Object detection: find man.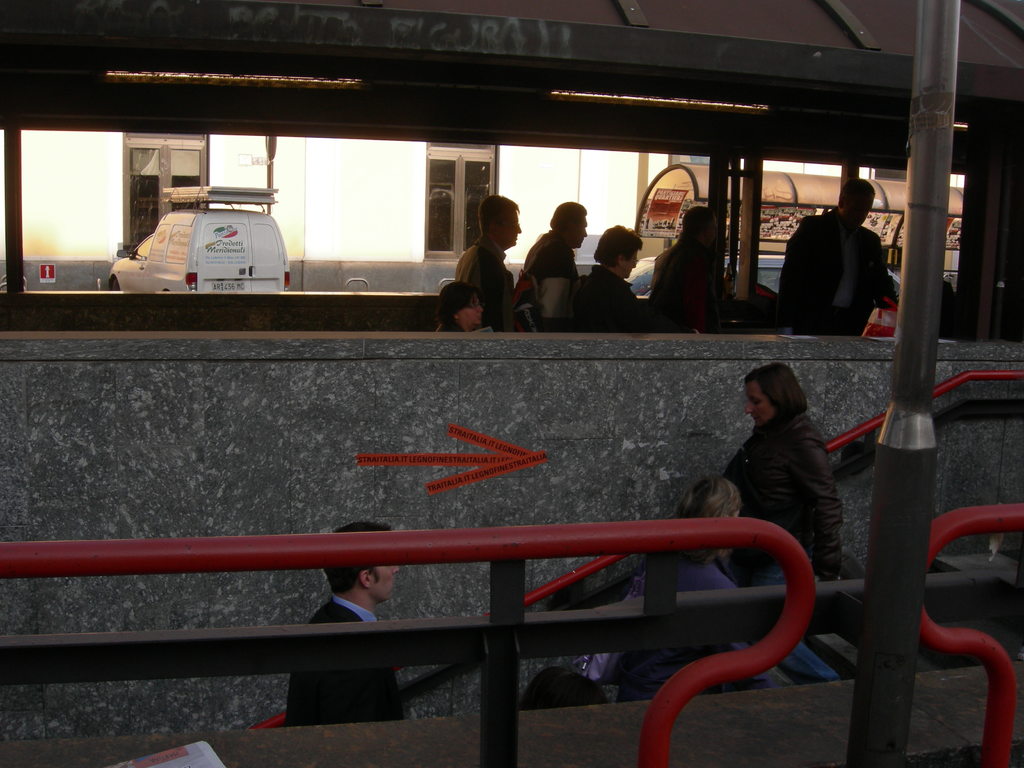
650/205/728/332.
